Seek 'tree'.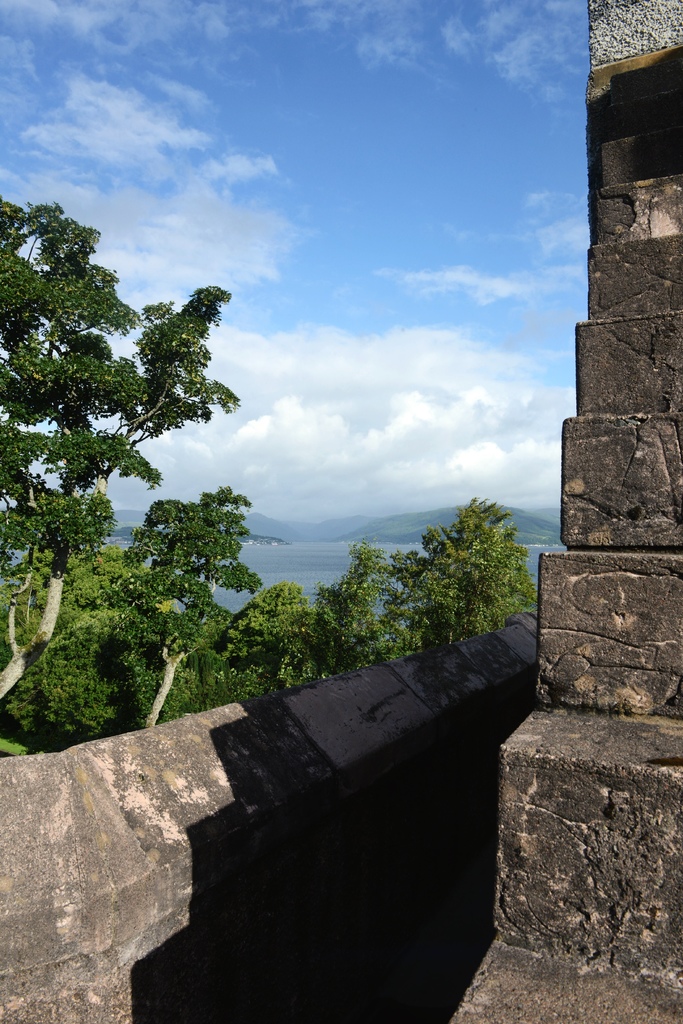
(x1=20, y1=210, x2=265, y2=714).
